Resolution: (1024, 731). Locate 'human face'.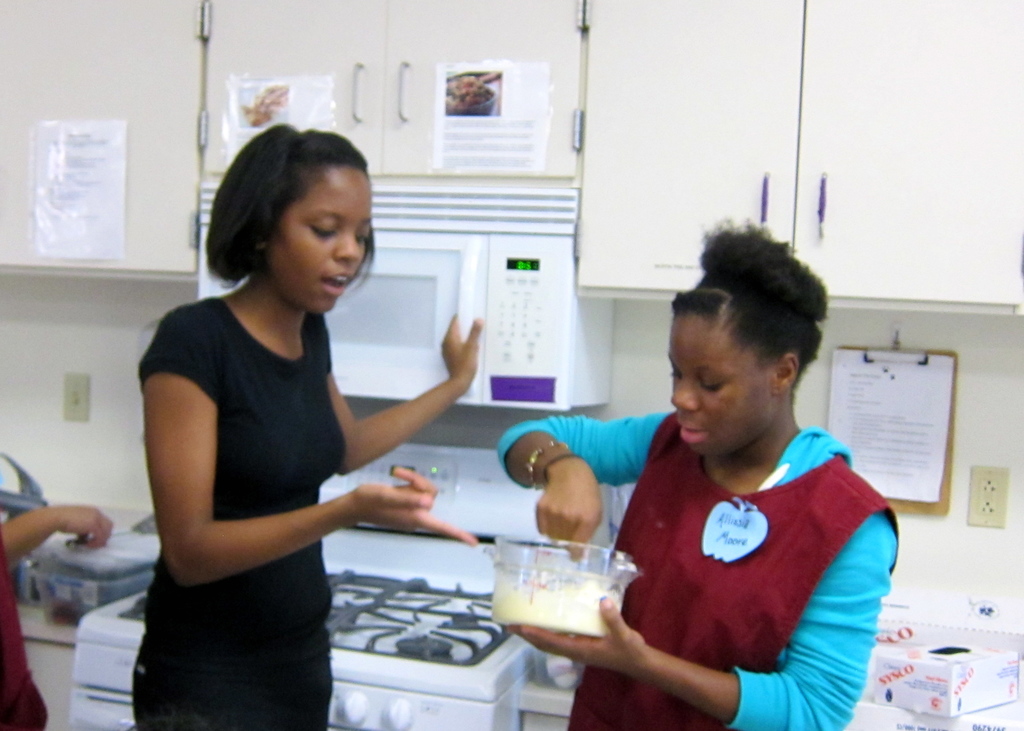
pyautogui.locateOnScreen(270, 168, 374, 313).
